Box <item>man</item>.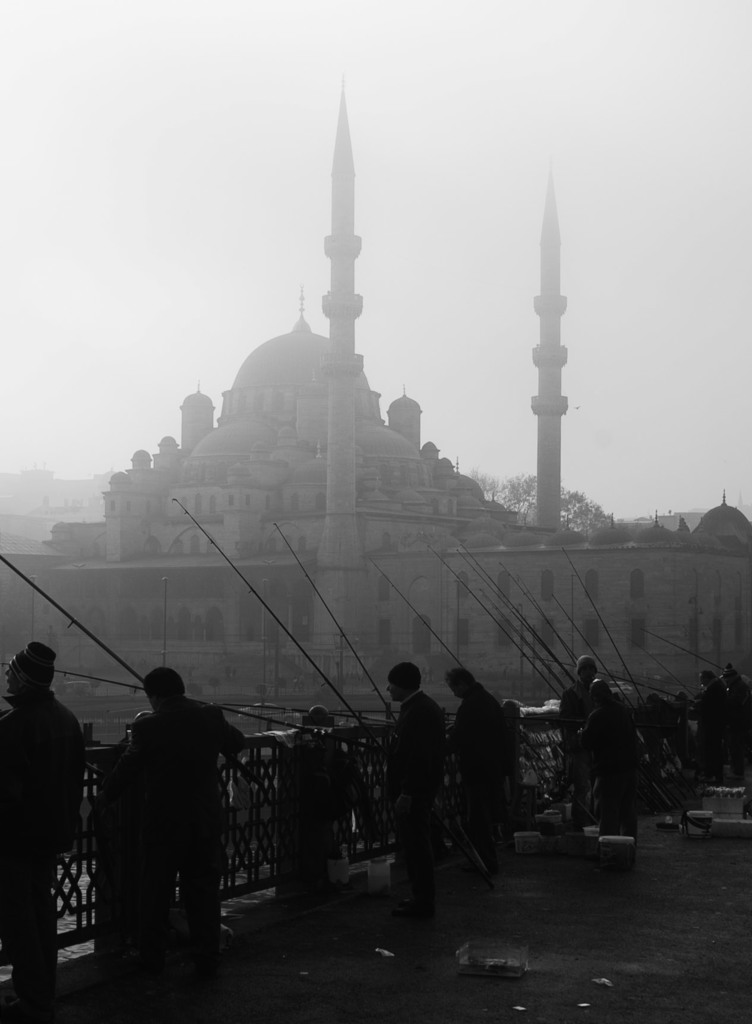
x1=95, y1=662, x2=248, y2=990.
